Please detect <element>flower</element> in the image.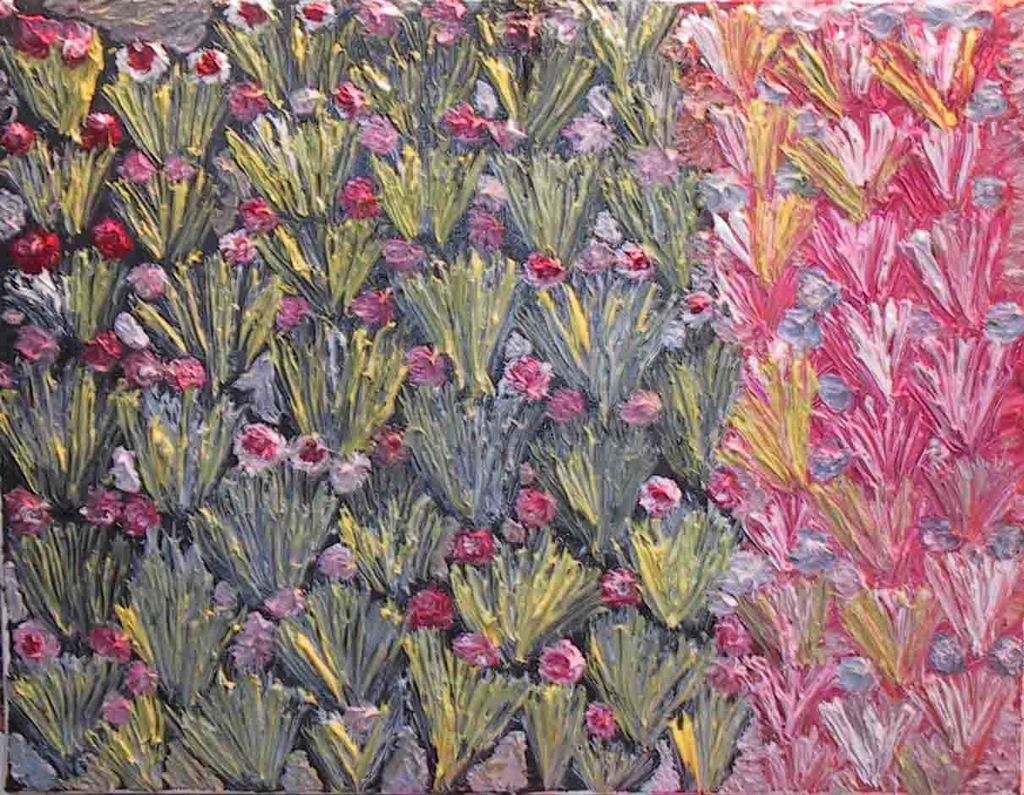
x1=335, y1=175, x2=383, y2=221.
